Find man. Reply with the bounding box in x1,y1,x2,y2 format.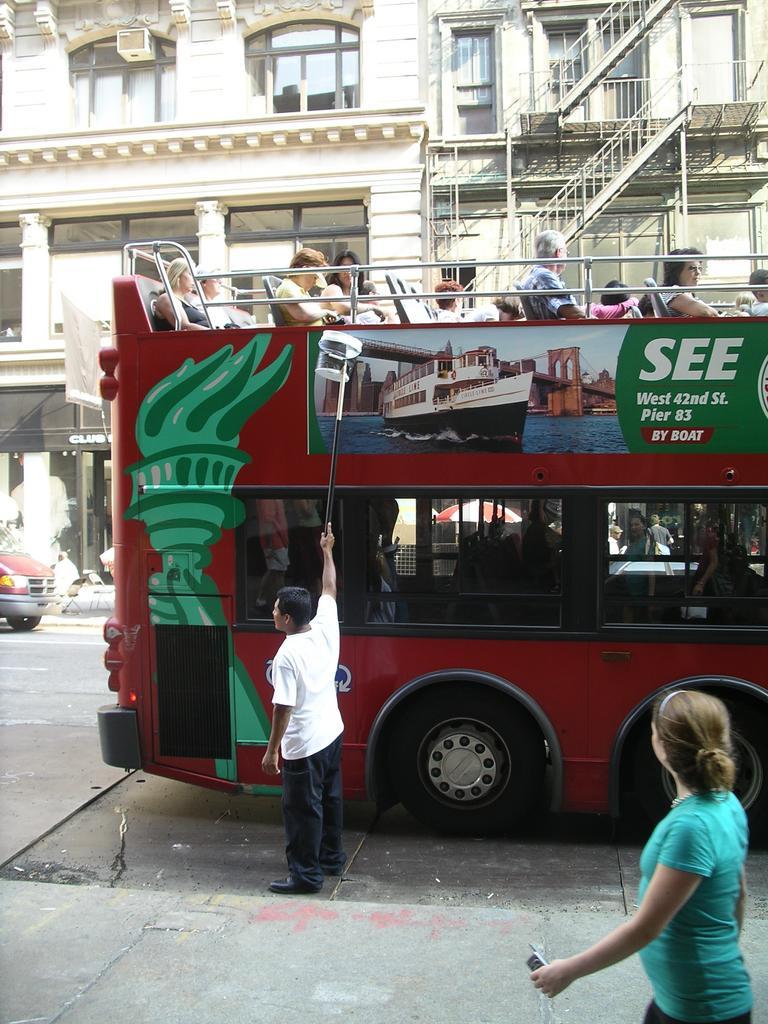
517,221,602,333.
